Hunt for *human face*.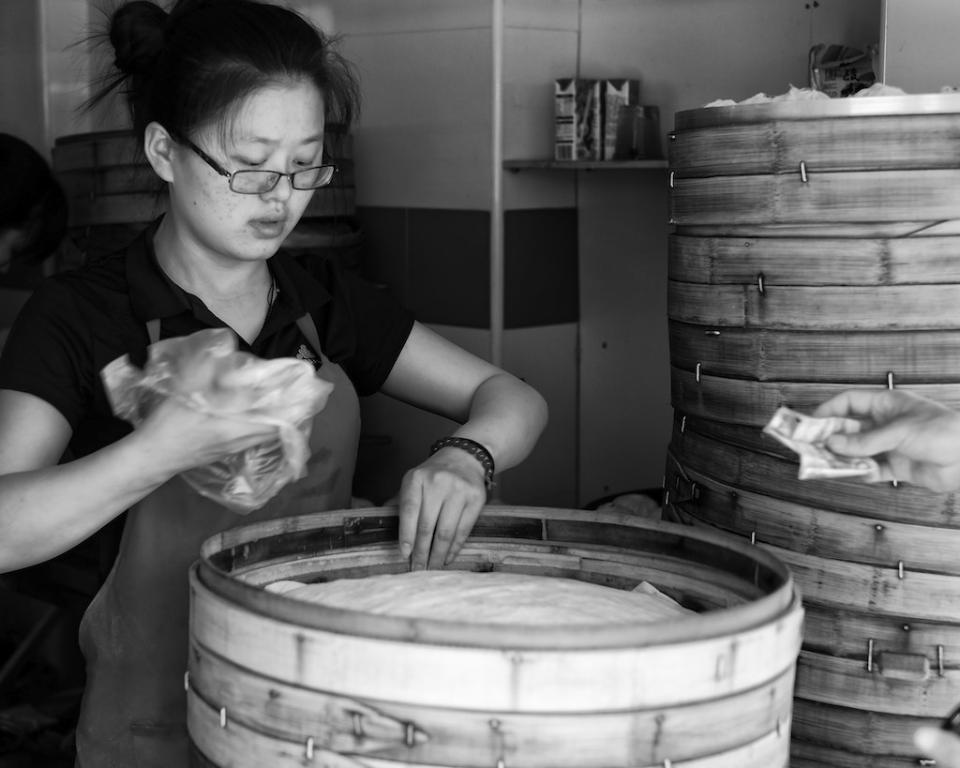
Hunted down at (169,81,330,259).
